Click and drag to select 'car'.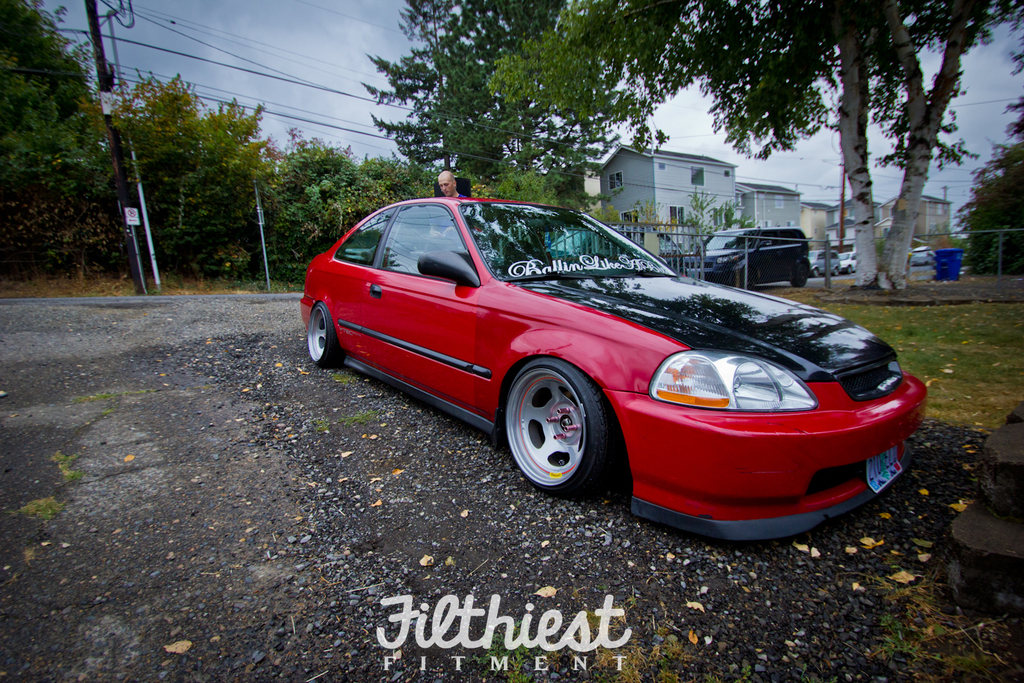
Selection: 680 225 815 285.
